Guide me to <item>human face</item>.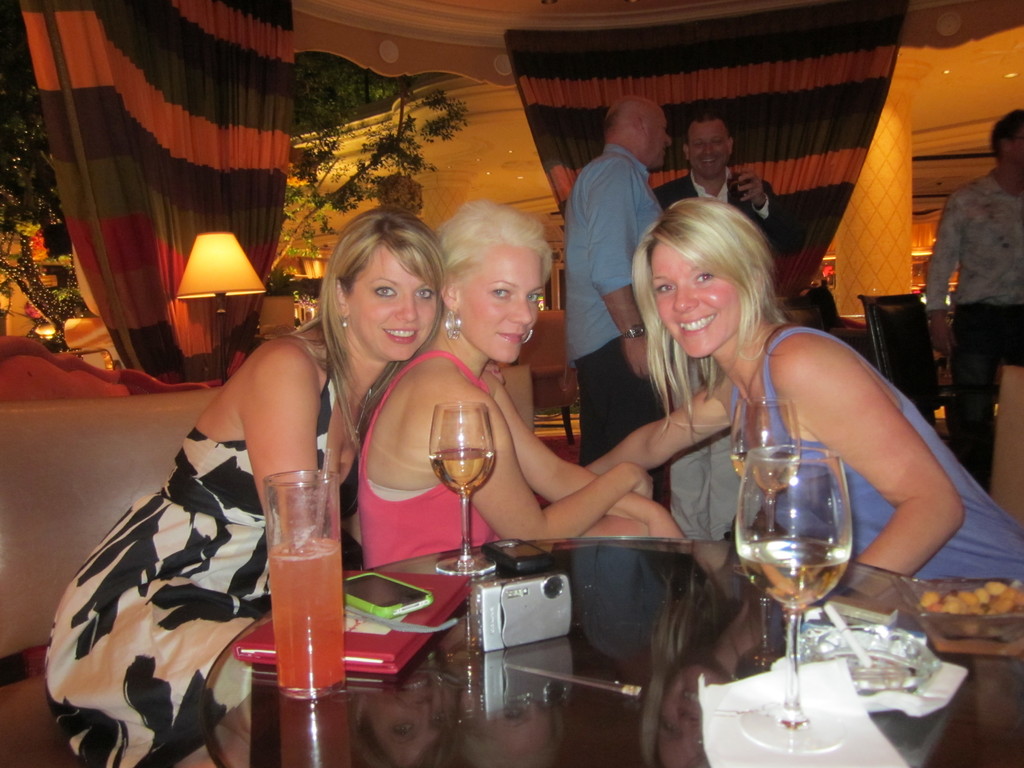
Guidance: 640/114/673/168.
